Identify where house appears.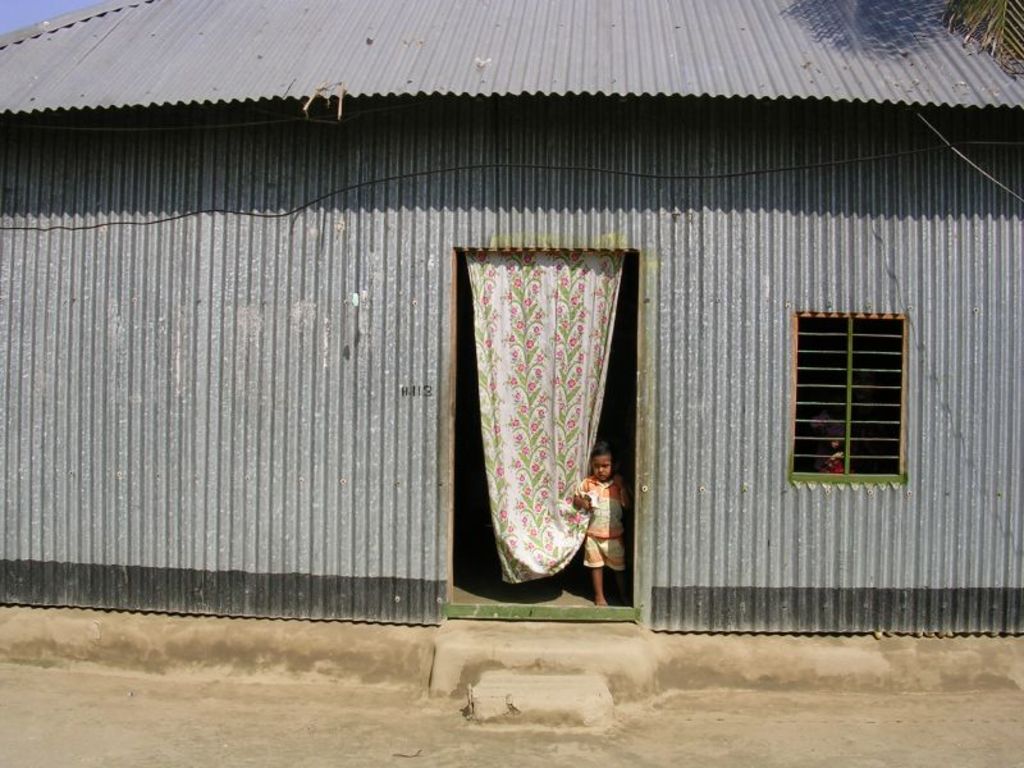
Appears at box(0, 0, 1023, 707).
